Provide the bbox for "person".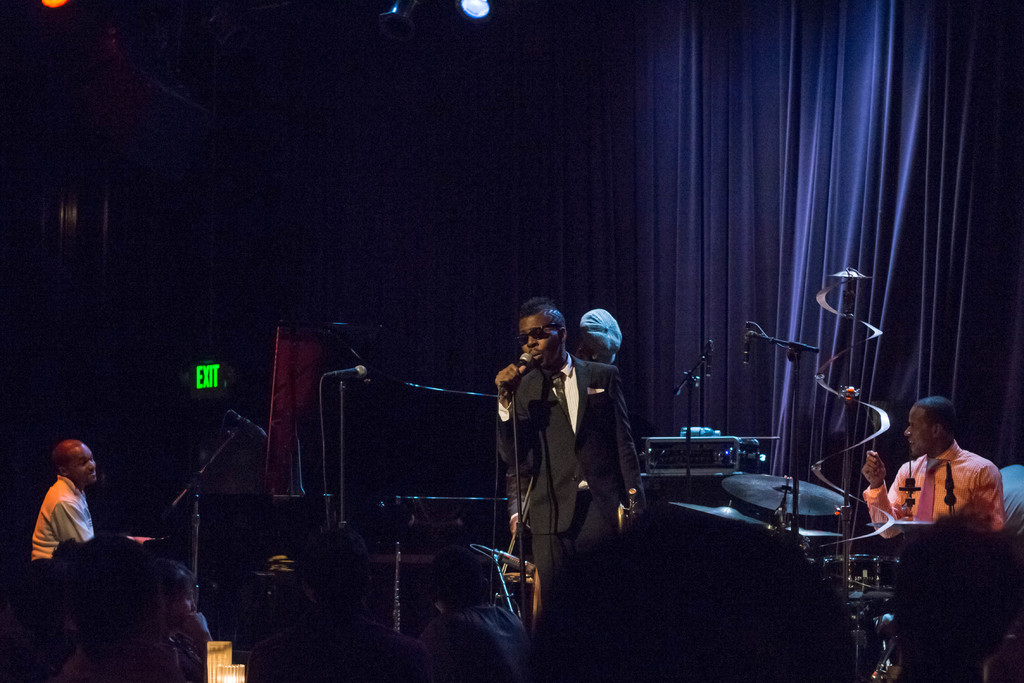
l=492, t=298, r=650, b=608.
